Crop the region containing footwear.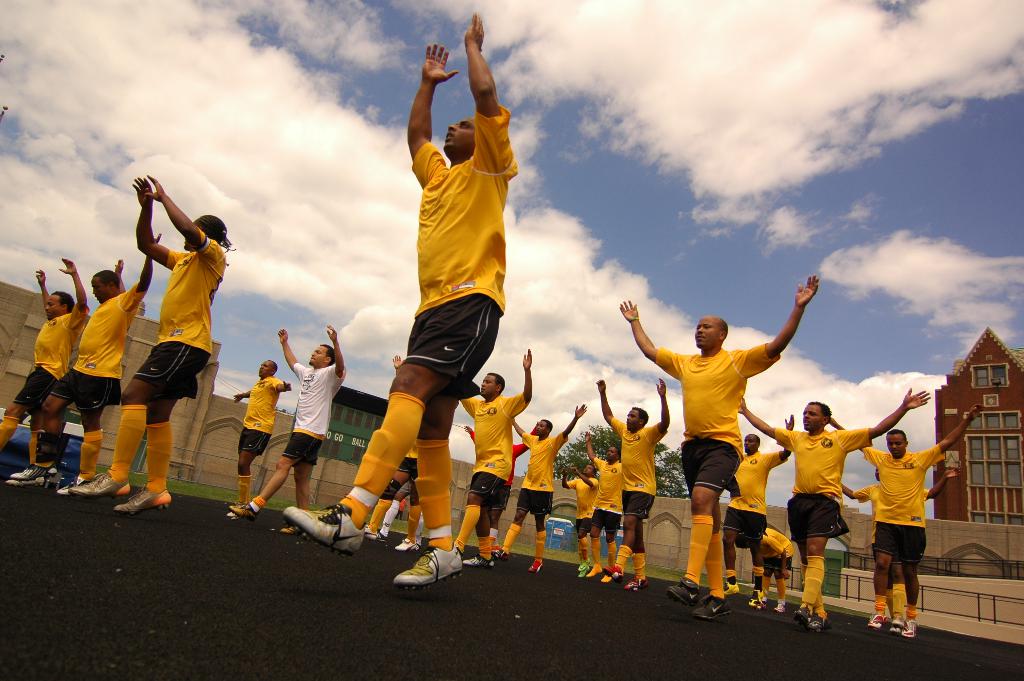
Crop region: 54/477/91/496.
